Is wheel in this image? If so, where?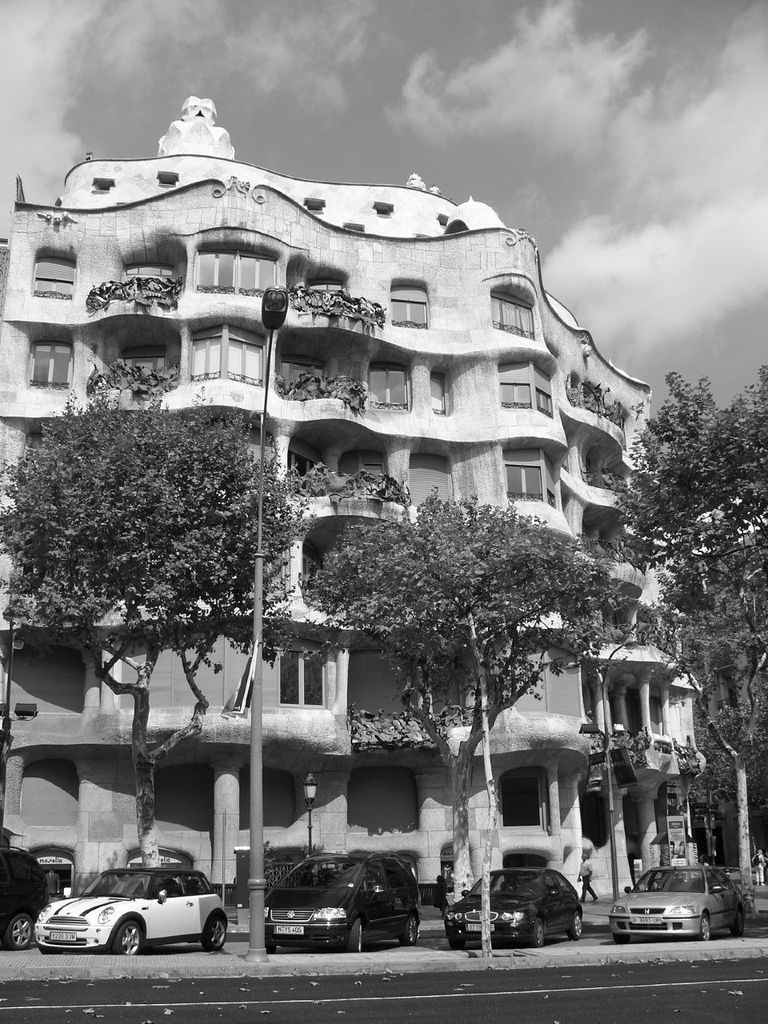
Yes, at select_region(12, 916, 35, 948).
